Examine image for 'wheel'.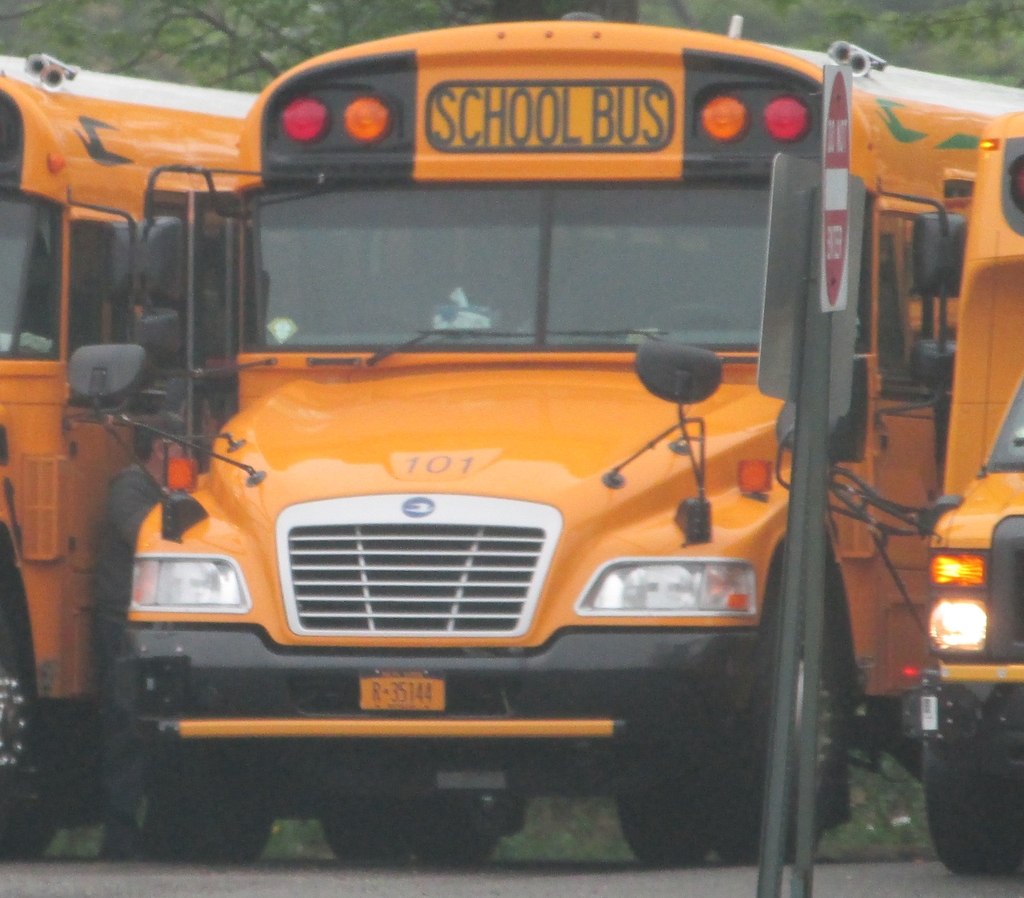
Examination result: x1=399 y1=790 x2=497 y2=866.
